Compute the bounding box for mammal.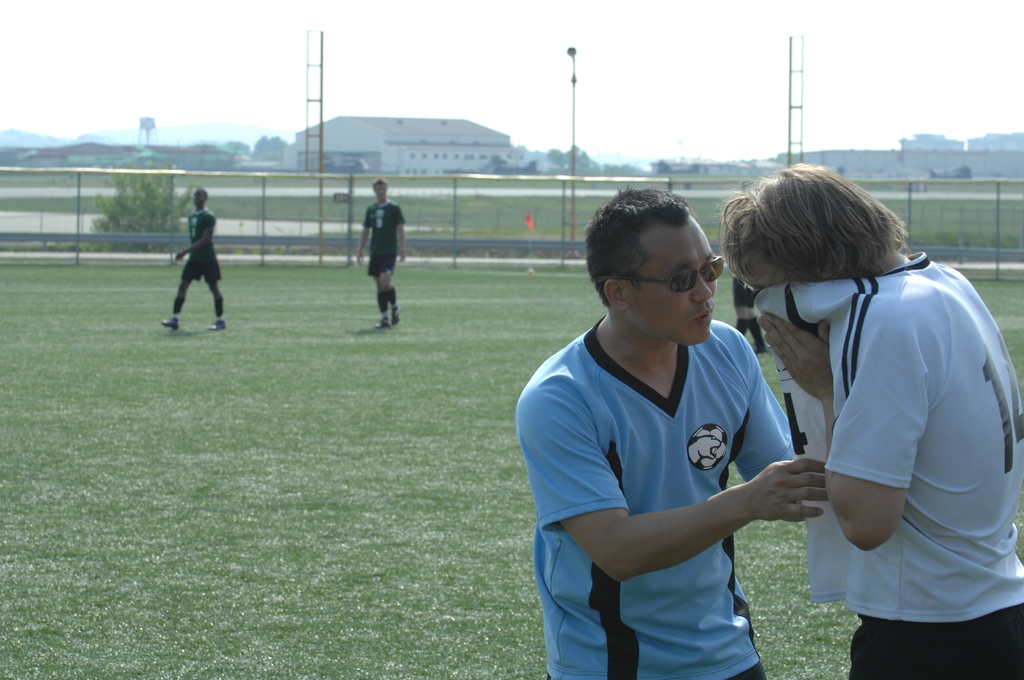
<bbox>713, 152, 1023, 679</bbox>.
